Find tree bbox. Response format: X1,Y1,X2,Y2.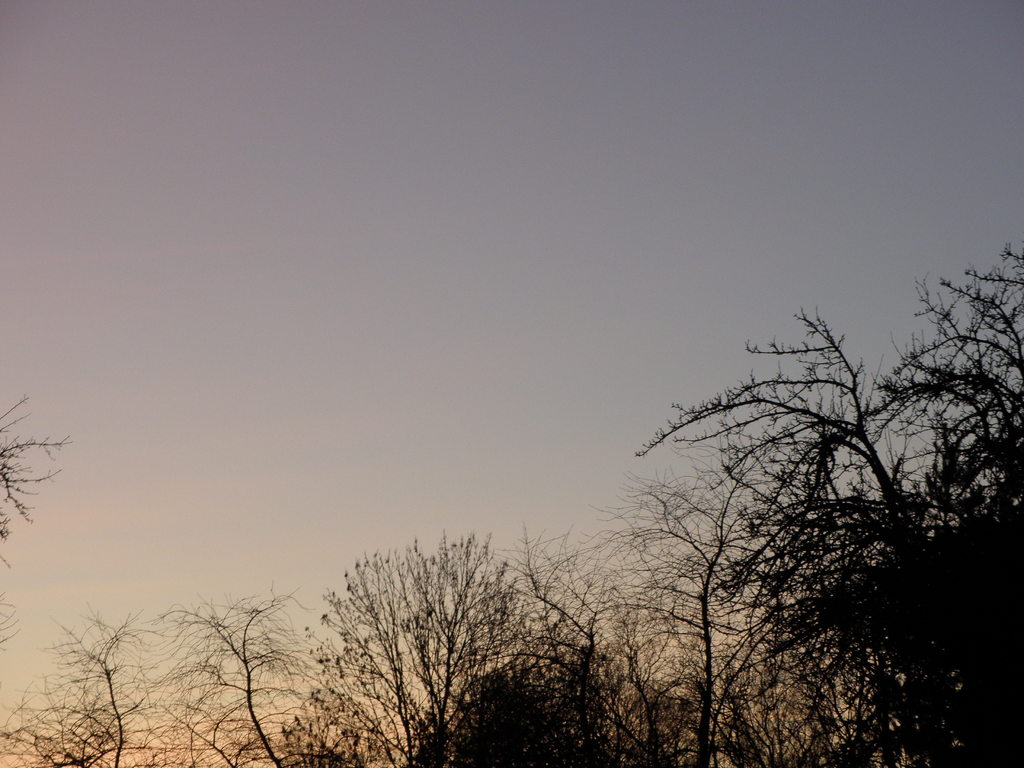
0,616,156,767.
